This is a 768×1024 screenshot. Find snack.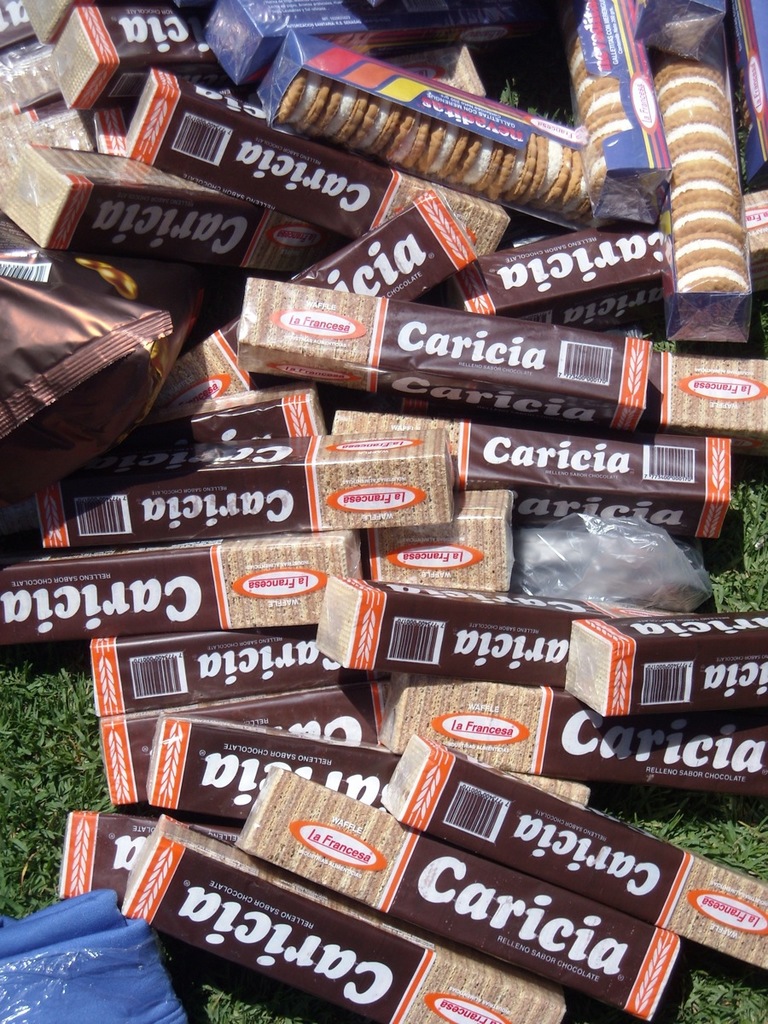
Bounding box: (313, 422, 455, 539).
